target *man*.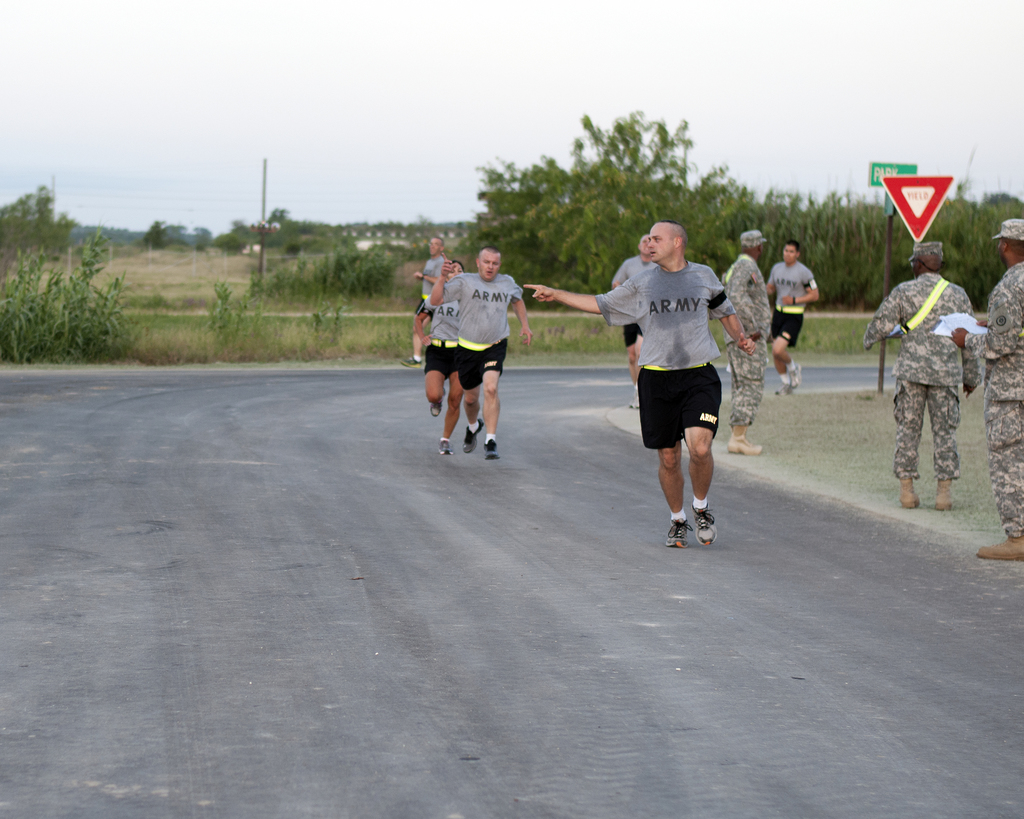
Target region: detection(430, 244, 530, 456).
